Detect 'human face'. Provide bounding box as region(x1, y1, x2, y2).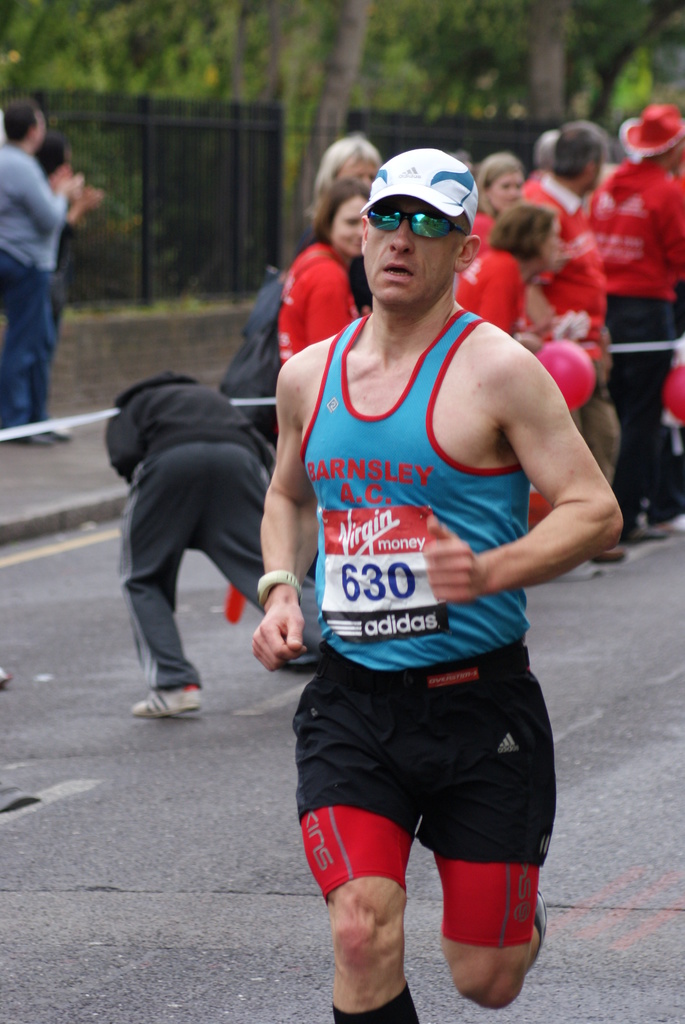
region(537, 214, 569, 267).
